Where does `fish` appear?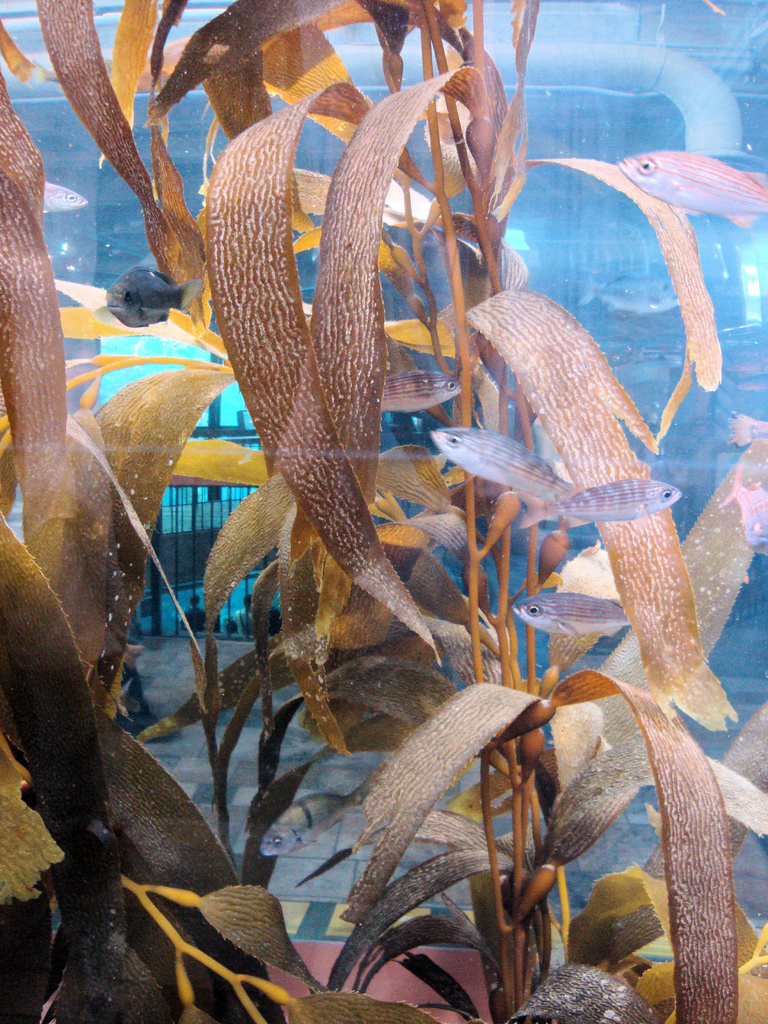
Appears at 730,411,767,451.
